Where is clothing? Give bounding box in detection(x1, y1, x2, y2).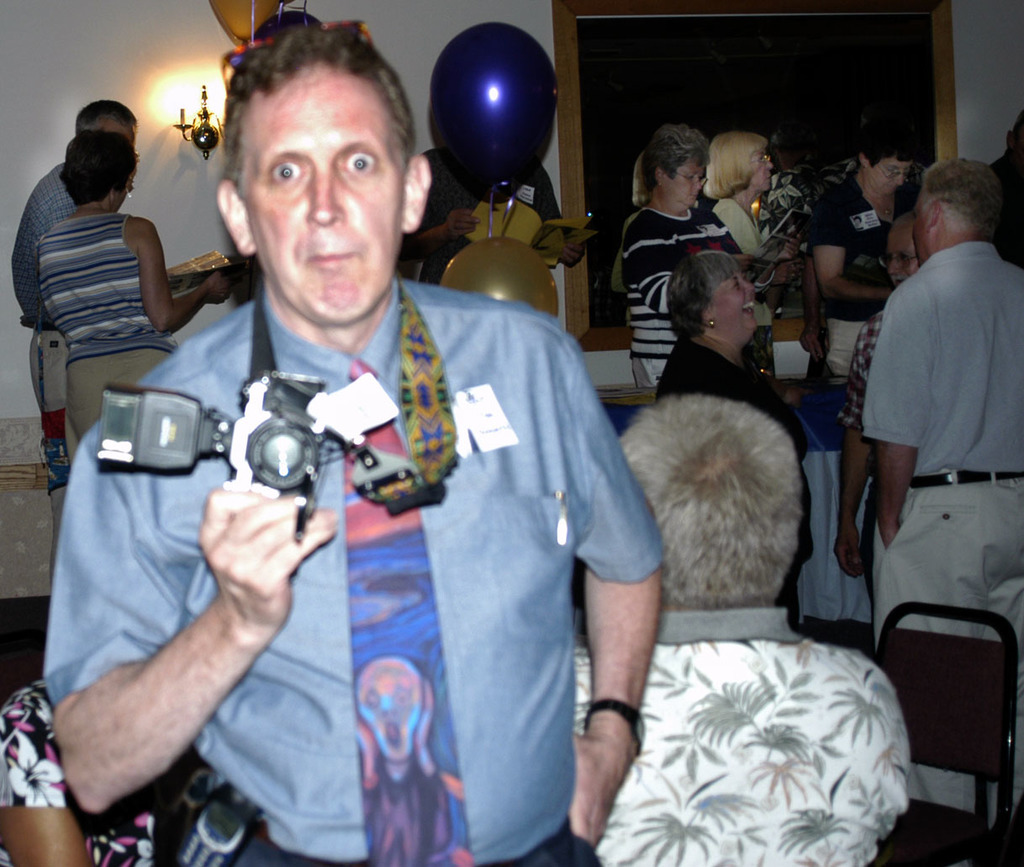
detection(810, 184, 923, 322).
